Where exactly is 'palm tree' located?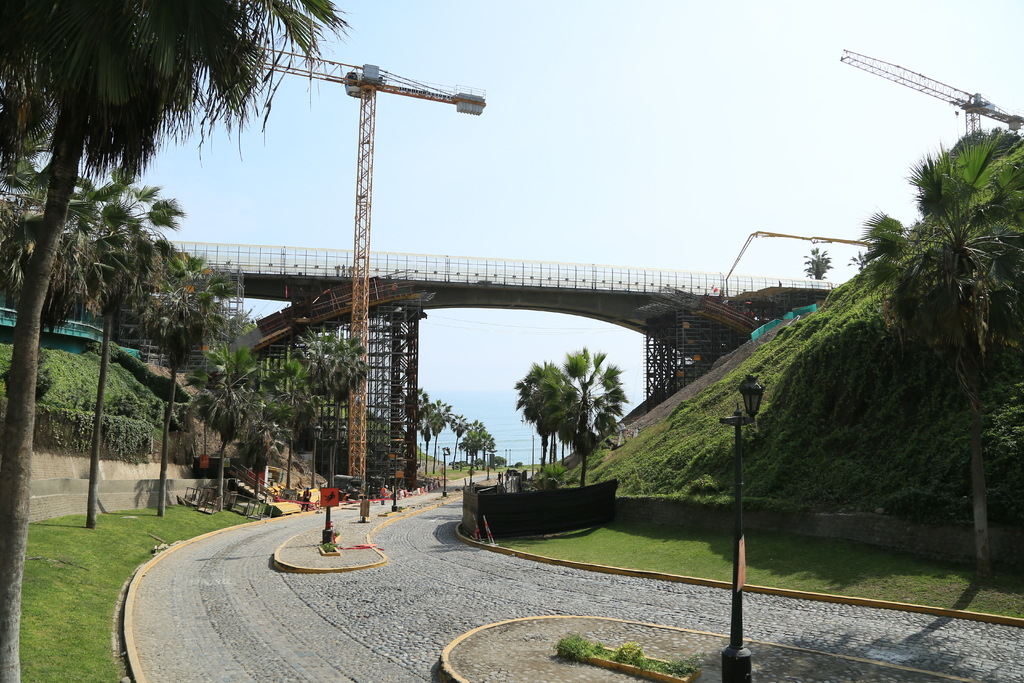
Its bounding box is rect(78, 177, 189, 414).
